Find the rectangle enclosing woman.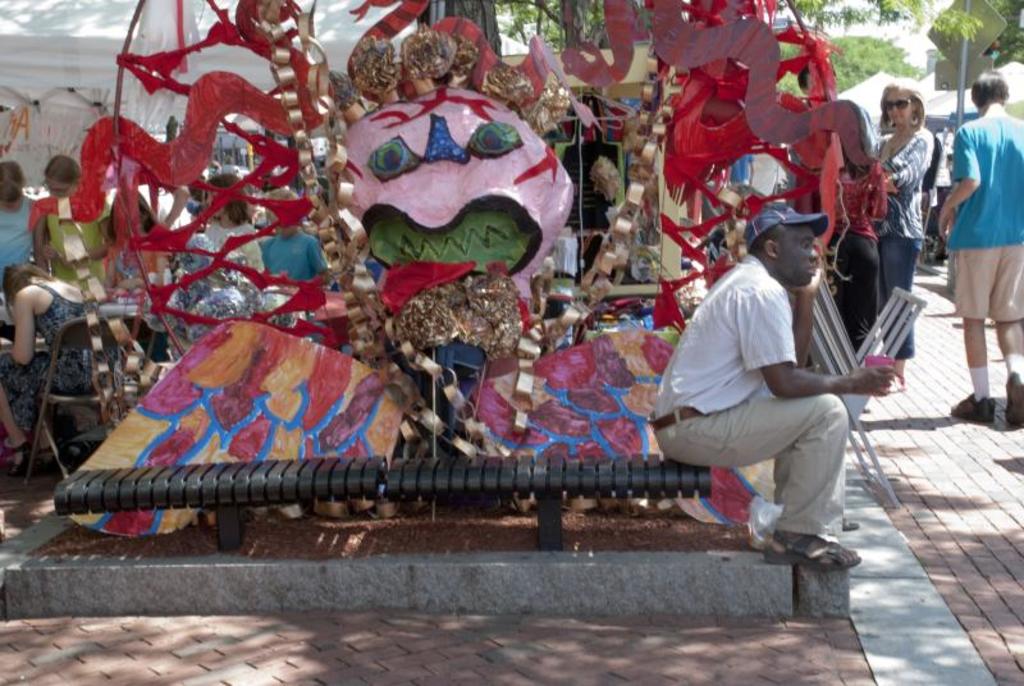
bbox(794, 99, 893, 369).
